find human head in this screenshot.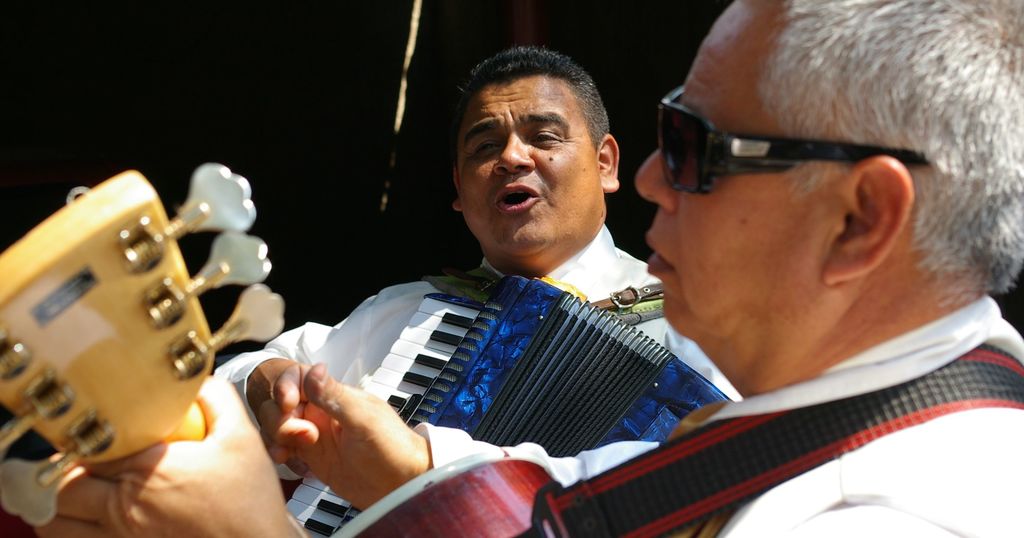
The bounding box for human head is left=449, top=46, right=622, bottom=267.
